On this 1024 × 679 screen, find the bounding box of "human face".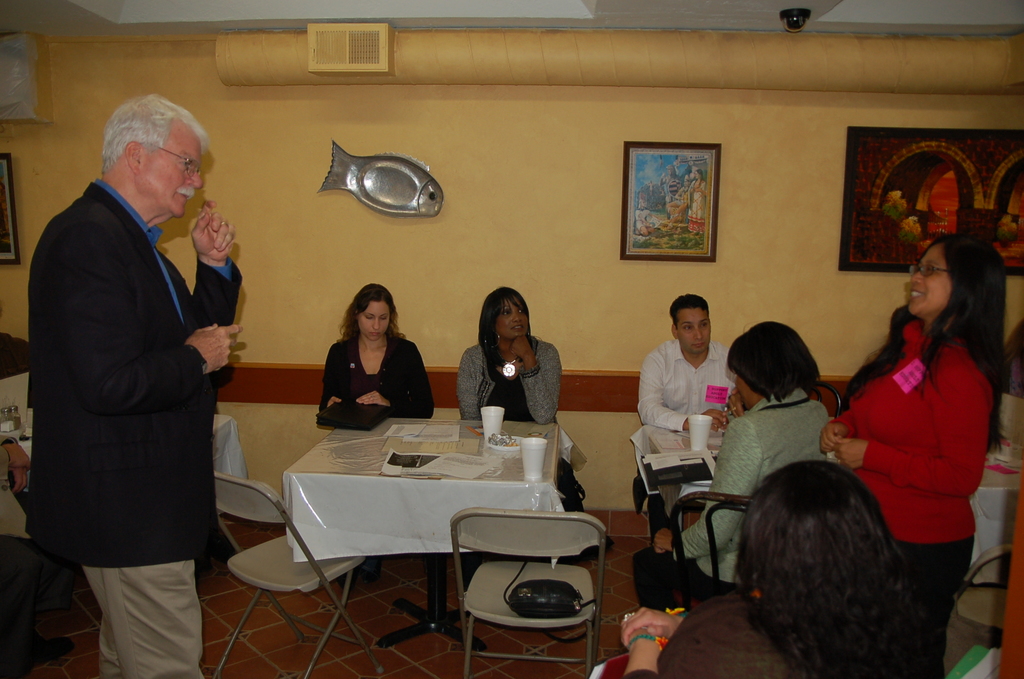
Bounding box: 735/370/761/410.
